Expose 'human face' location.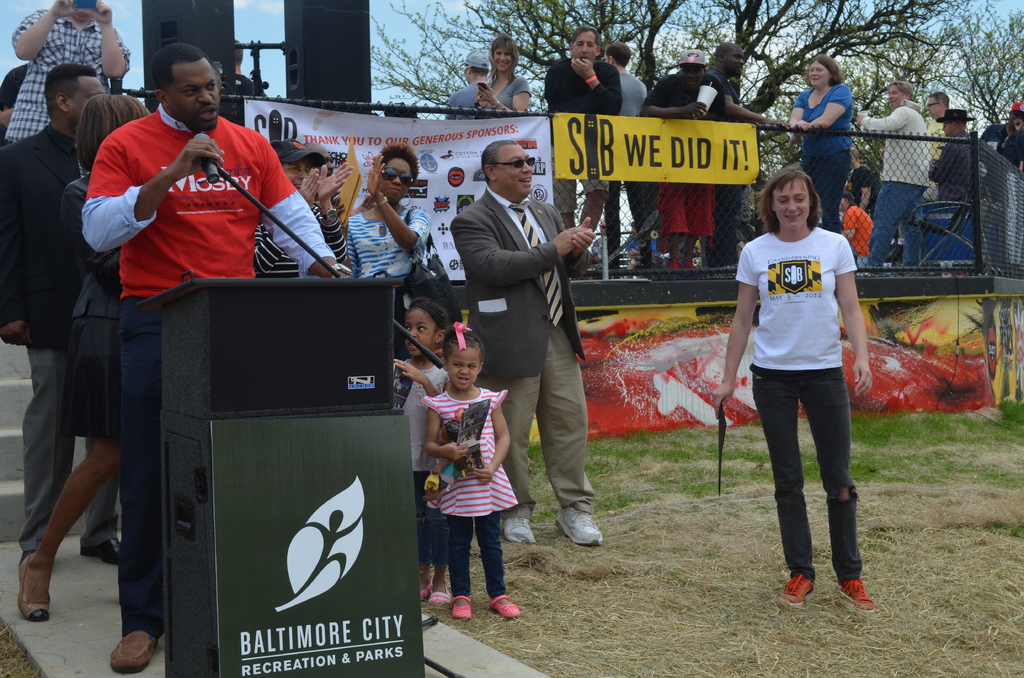
Exposed at x1=448 y1=348 x2=482 y2=394.
